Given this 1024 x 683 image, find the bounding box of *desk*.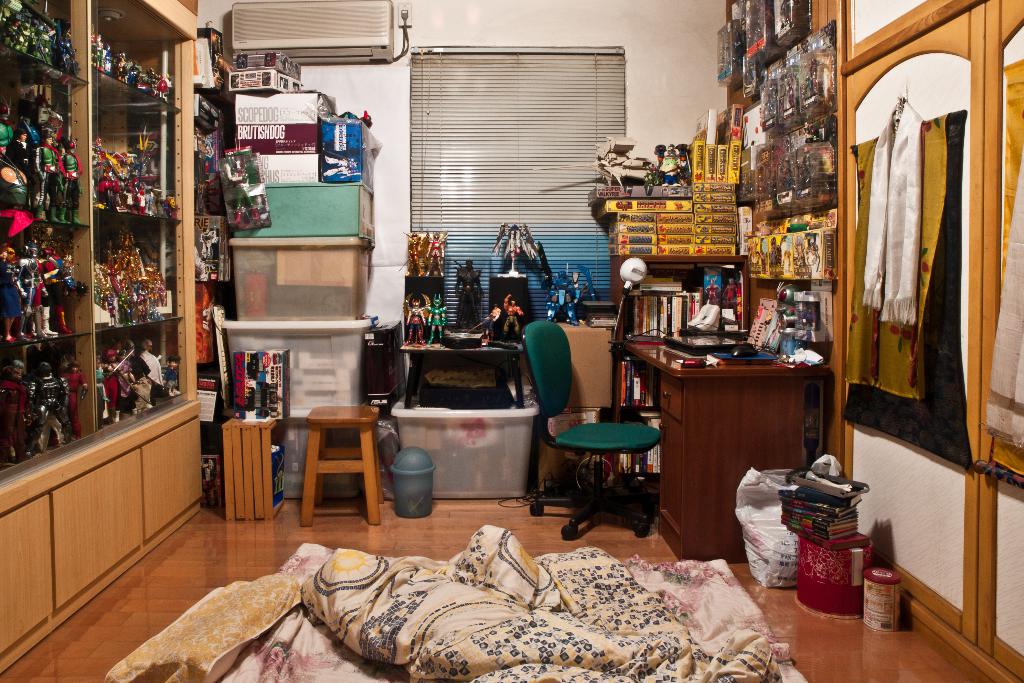
<box>630,336,837,536</box>.
